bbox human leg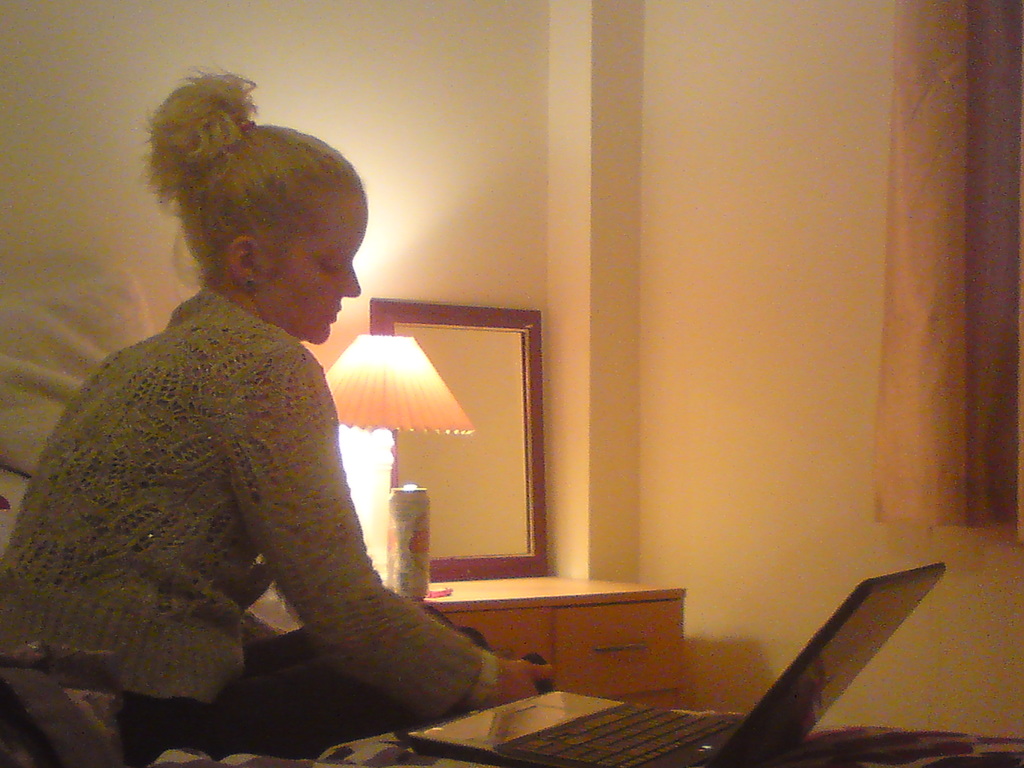
box(216, 627, 493, 762)
